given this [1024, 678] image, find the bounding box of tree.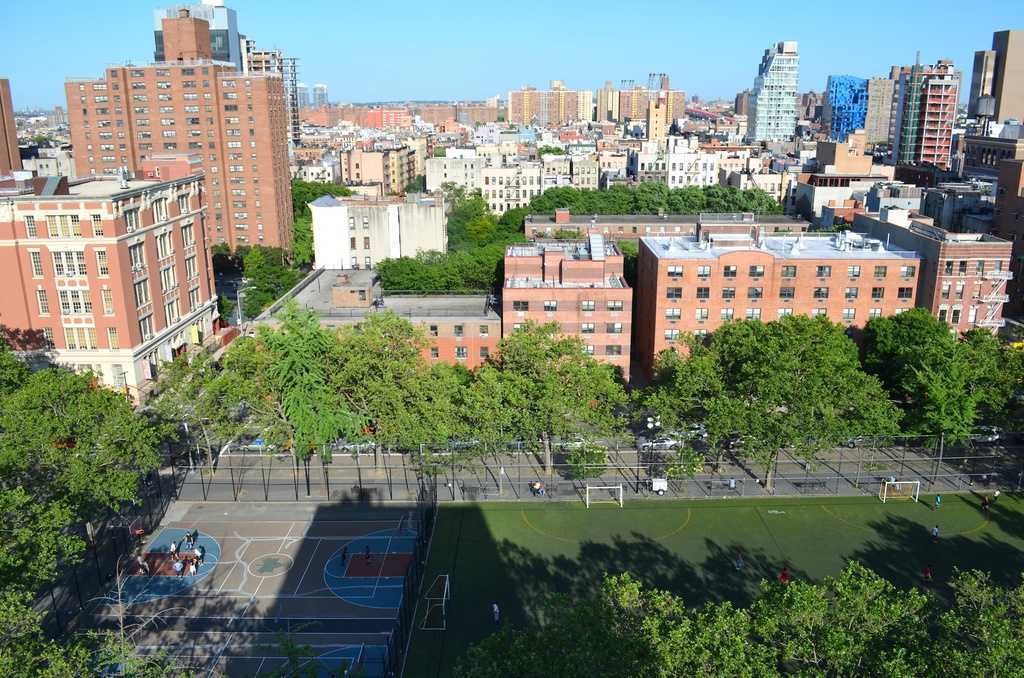
box(96, 567, 196, 677).
